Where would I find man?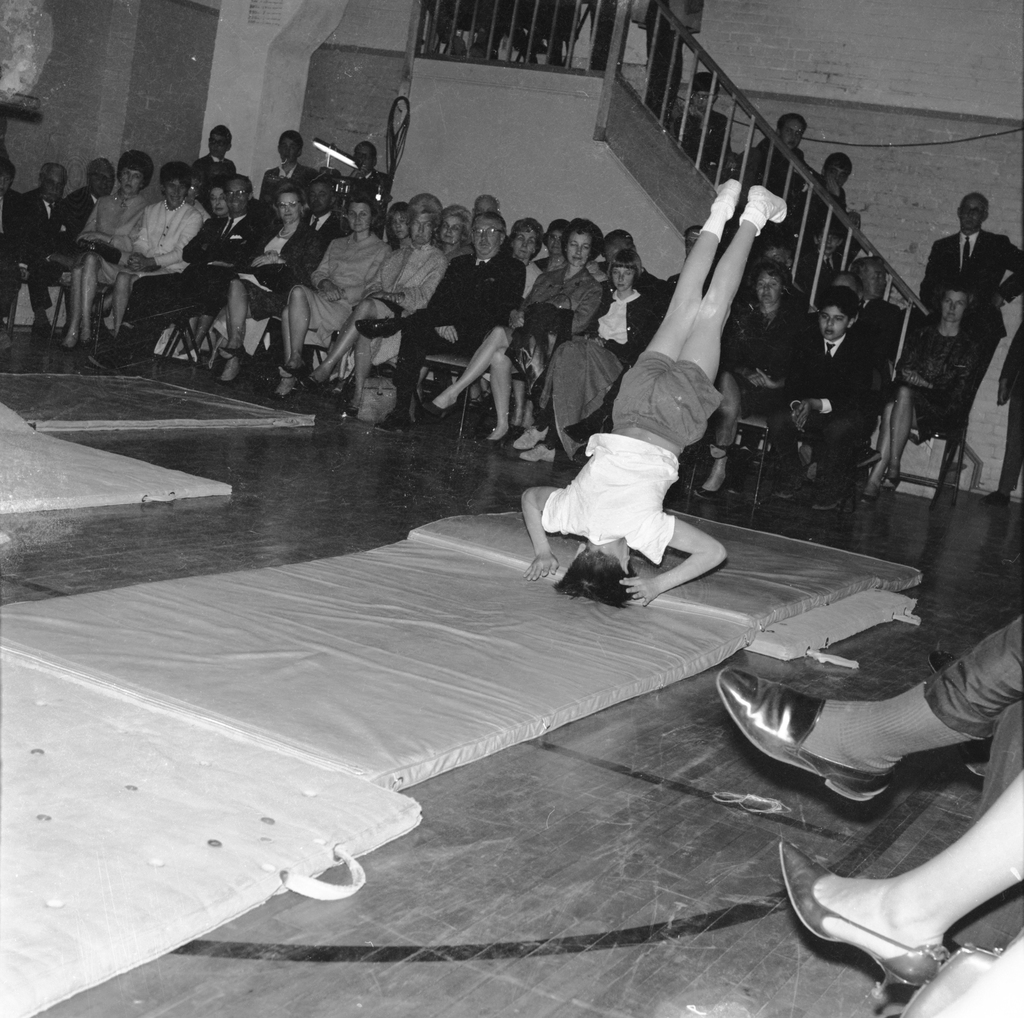
At locate(522, 275, 726, 634).
